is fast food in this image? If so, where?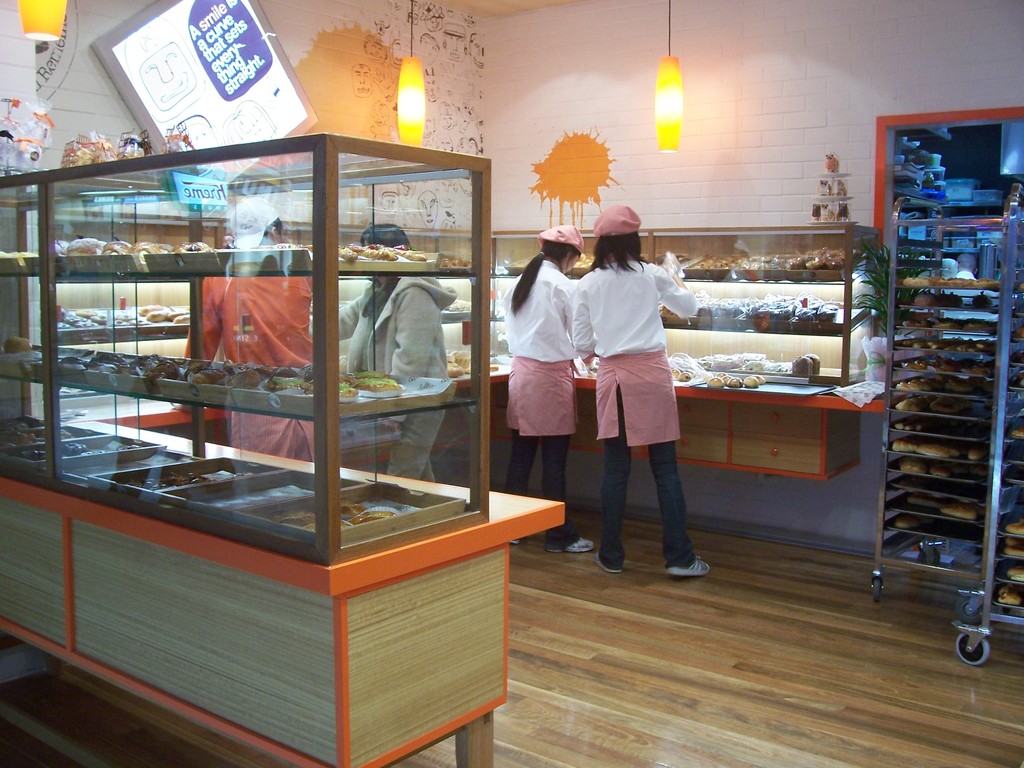
Yes, at x1=1, y1=333, x2=38, y2=356.
